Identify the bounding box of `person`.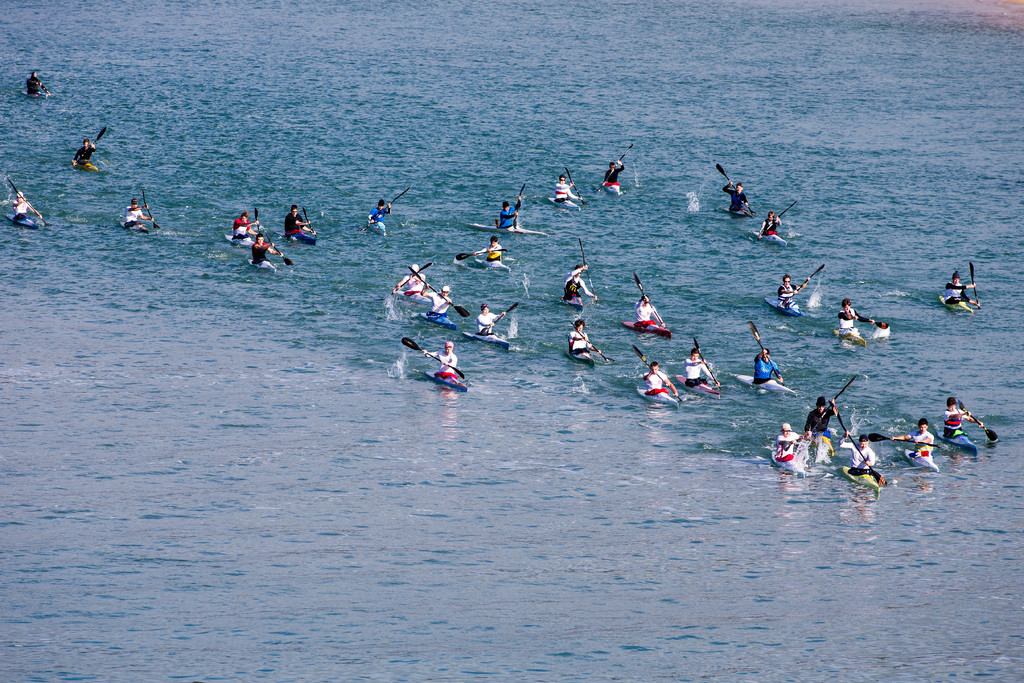
Rect(892, 419, 936, 463).
